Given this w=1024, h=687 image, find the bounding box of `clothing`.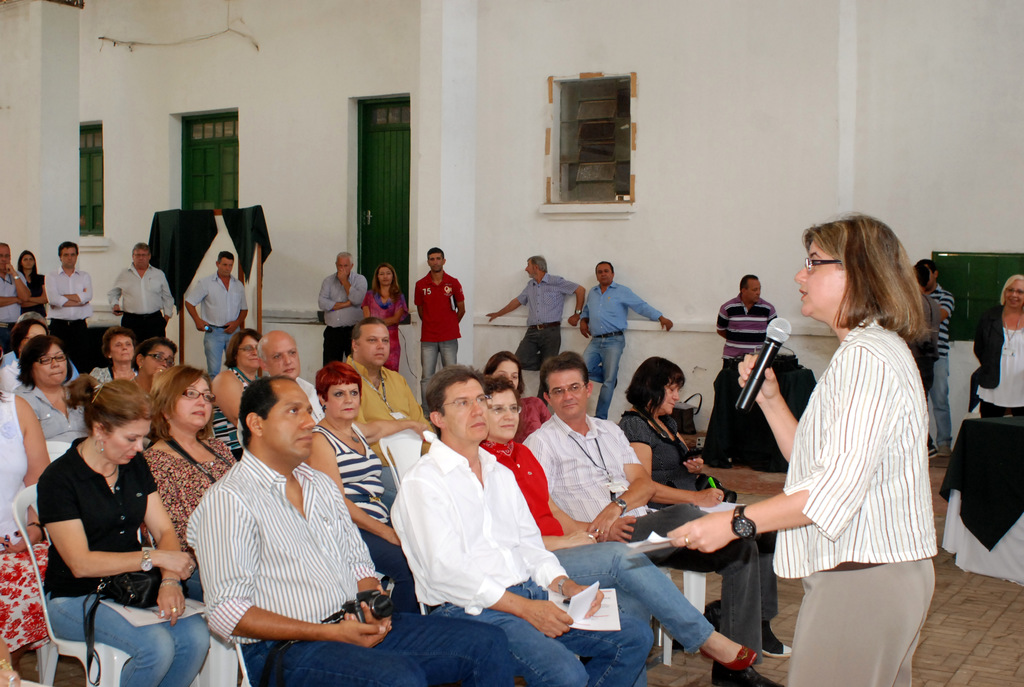
region(513, 321, 564, 370).
